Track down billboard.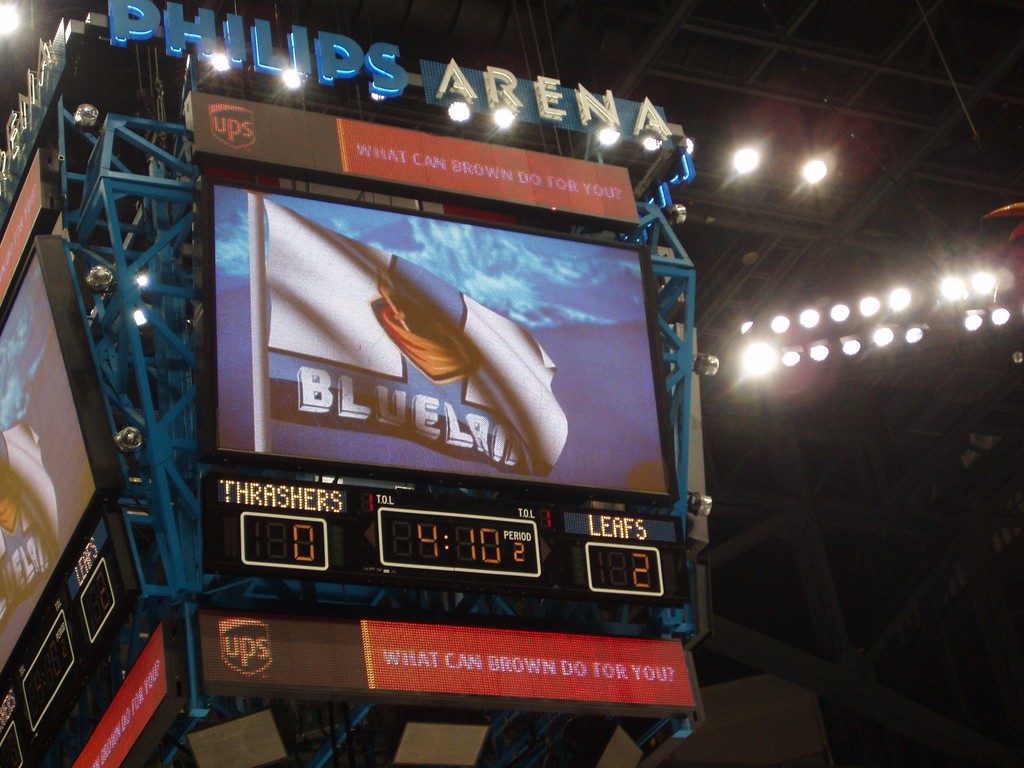
Tracked to 419 60 668 146.
